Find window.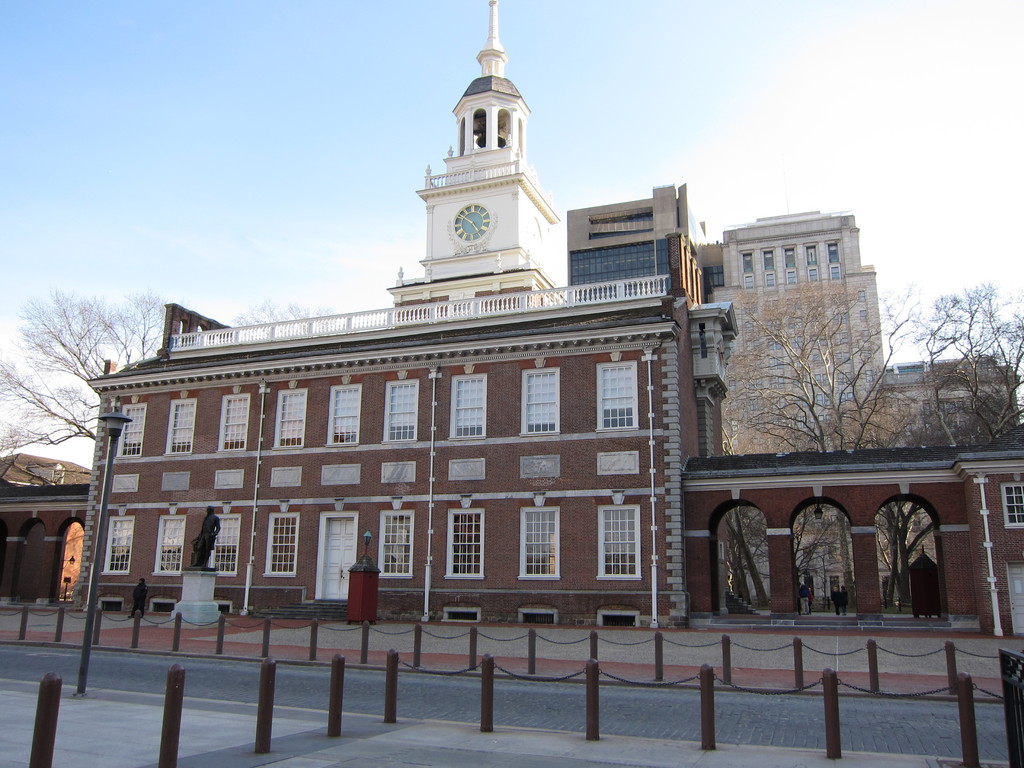
378 509 413 578.
